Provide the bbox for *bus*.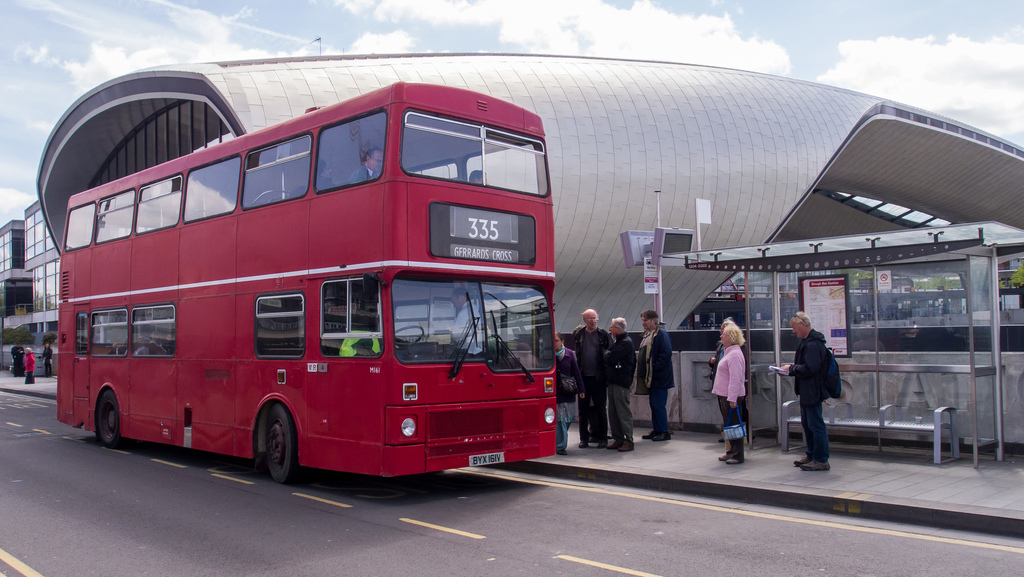
{"left": 59, "top": 78, "right": 556, "bottom": 481}.
